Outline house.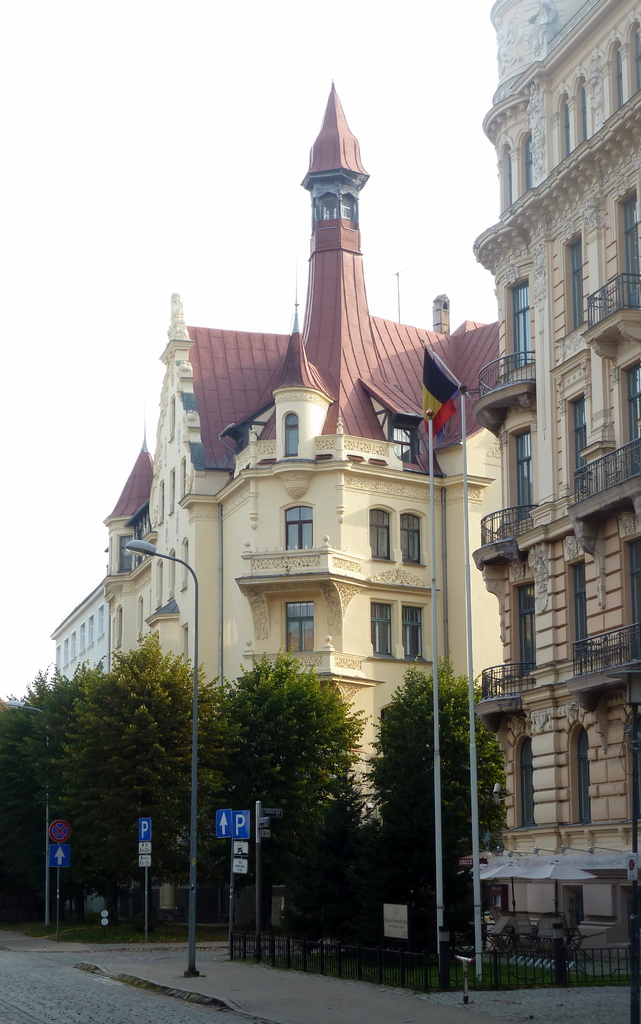
Outline: (484, 0, 640, 974).
